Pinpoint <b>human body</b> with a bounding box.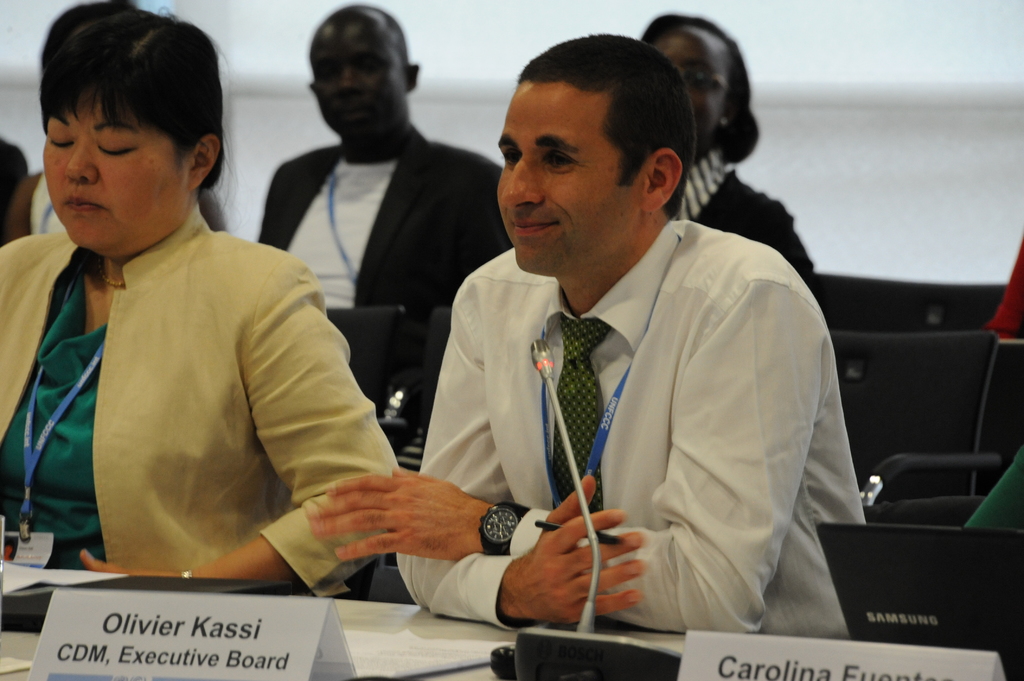
{"x1": 412, "y1": 95, "x2": 888, "y2": 675}.
